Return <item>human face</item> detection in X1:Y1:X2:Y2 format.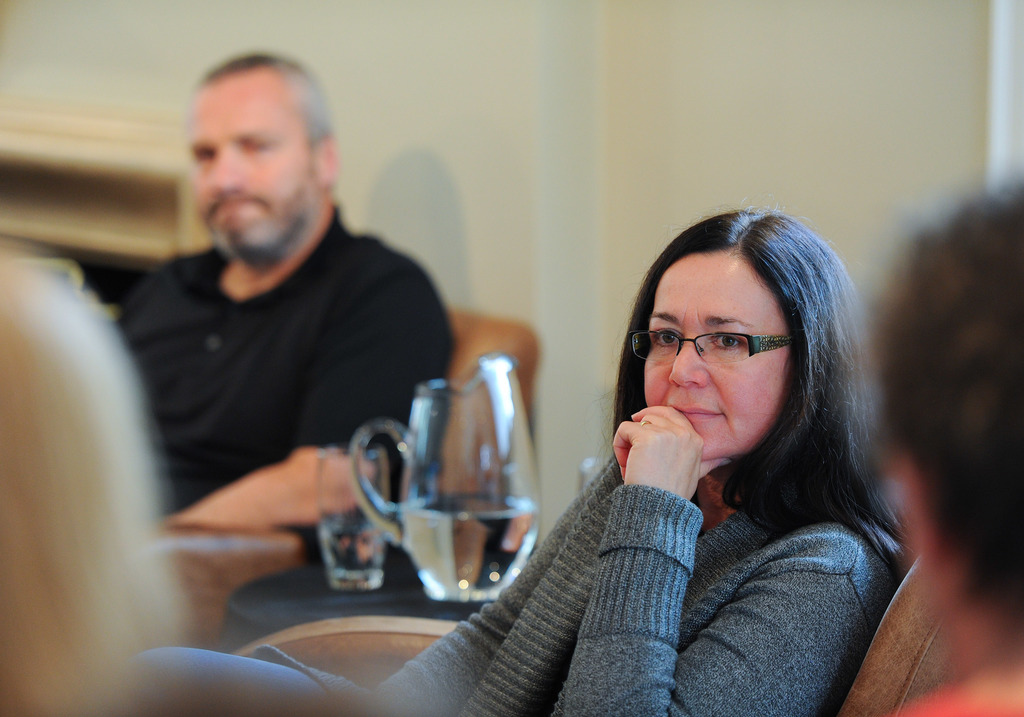
189:87:317:256.
